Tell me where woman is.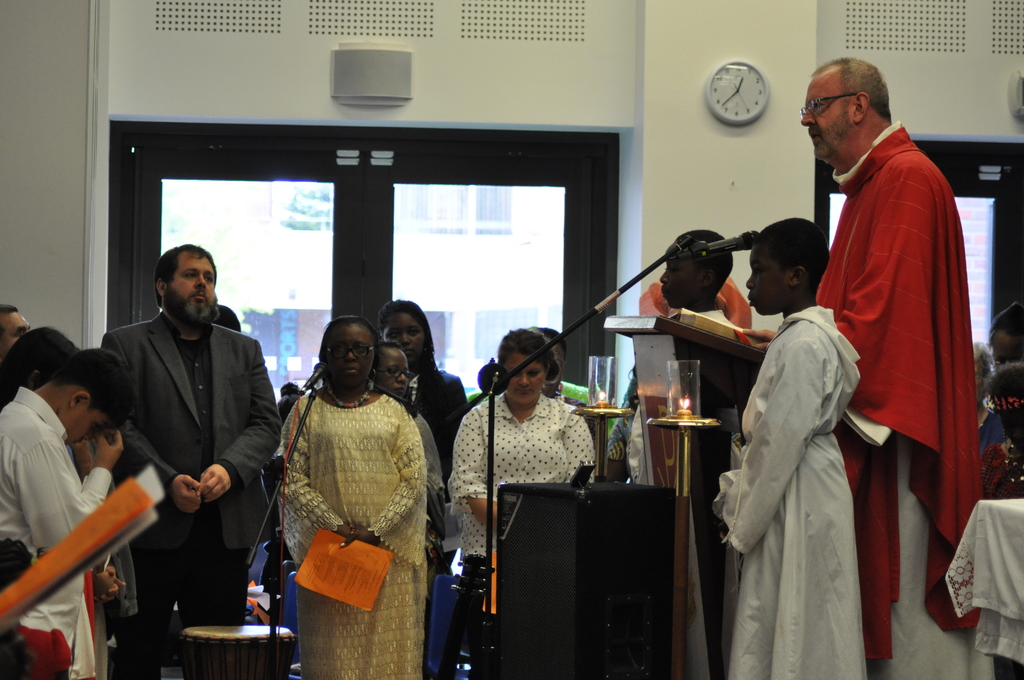
woman is at (x1=372, y1=341, x2=451, y2=543).
